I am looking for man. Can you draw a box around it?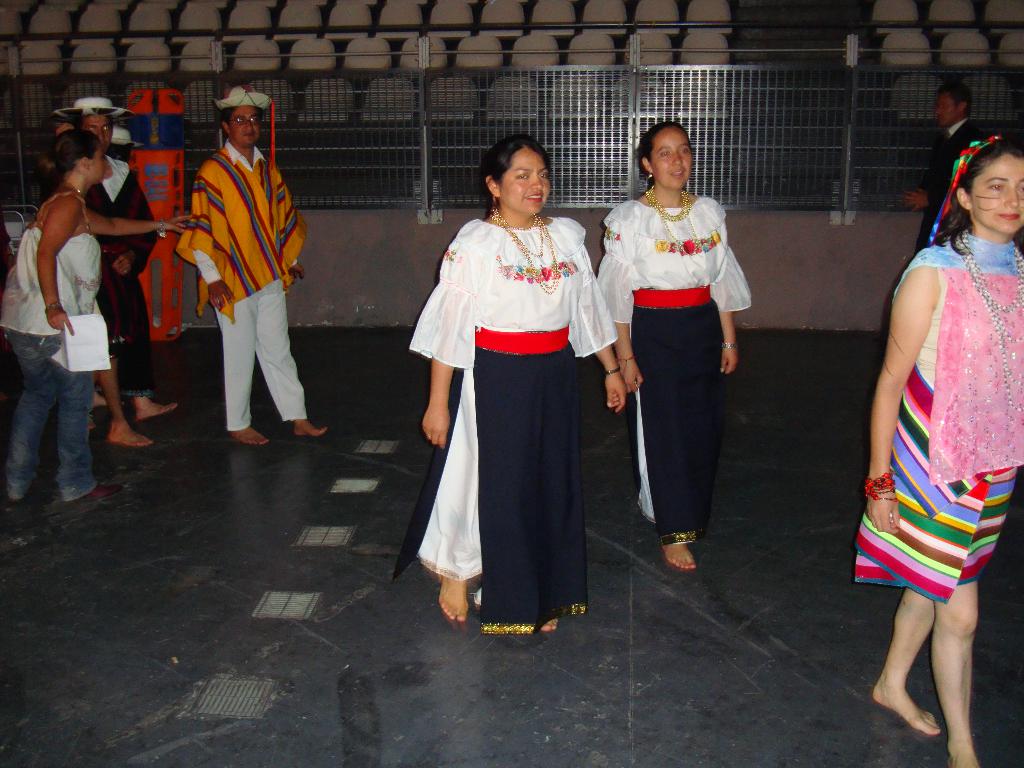
Sure, the bounding box is locate(181, 86, 329, 452).
